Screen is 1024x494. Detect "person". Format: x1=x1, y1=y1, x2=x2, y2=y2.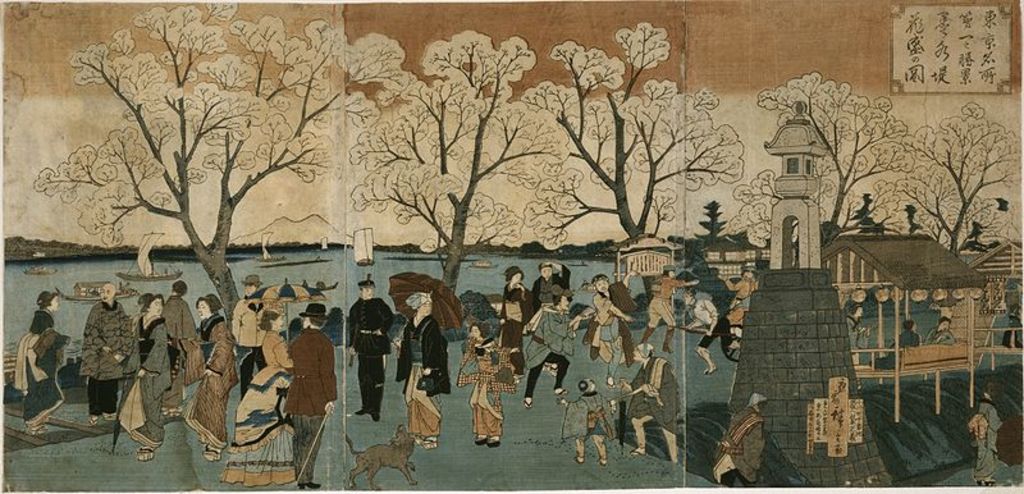
x1=728, y1=264, x2=763, y2=329.
